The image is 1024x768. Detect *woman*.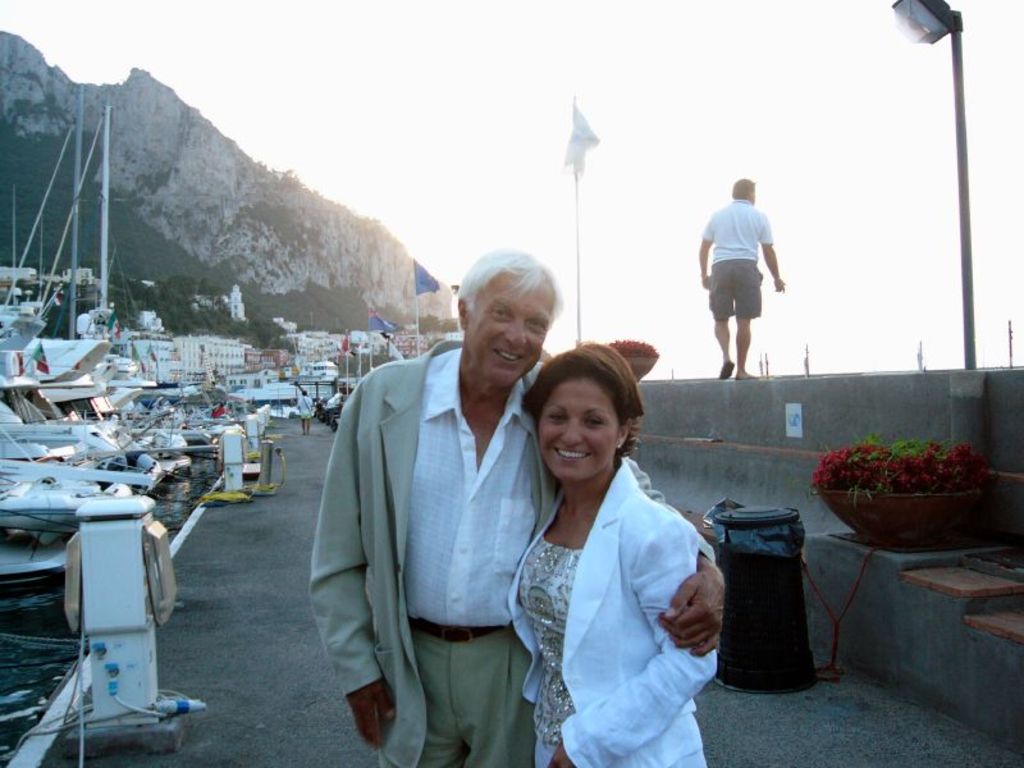
Detection: pyautogui.locateOnScreen(508, 340, 723, 763).
